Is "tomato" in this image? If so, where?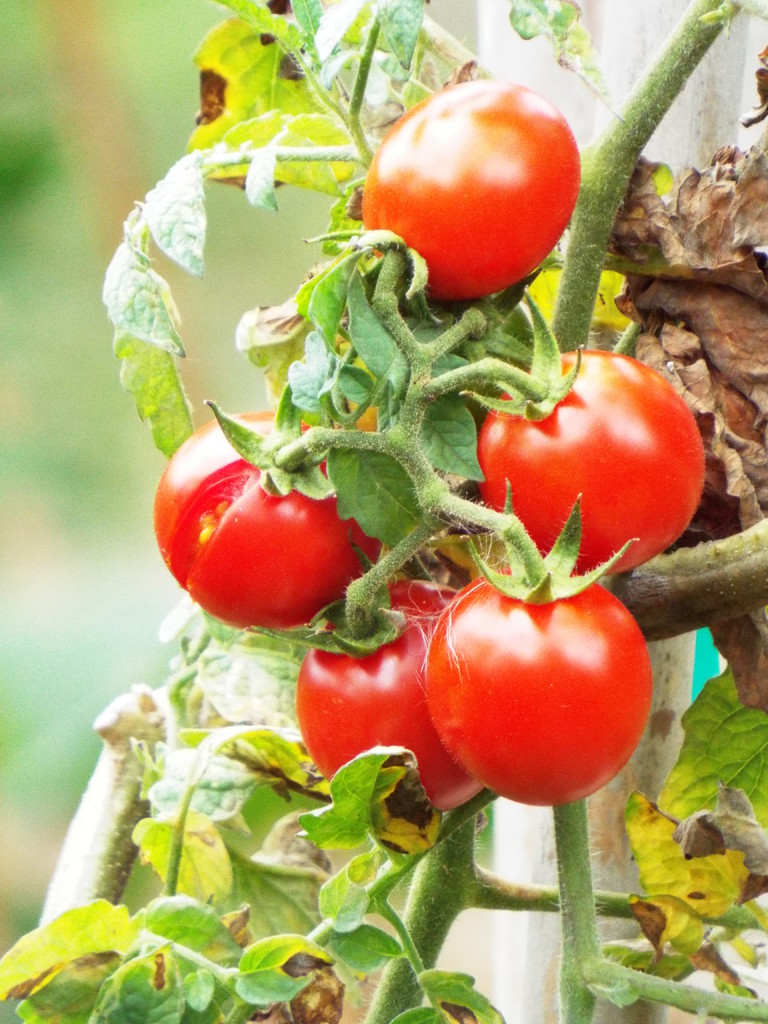
Yes, at Rect(478, 292, 710, 581).
